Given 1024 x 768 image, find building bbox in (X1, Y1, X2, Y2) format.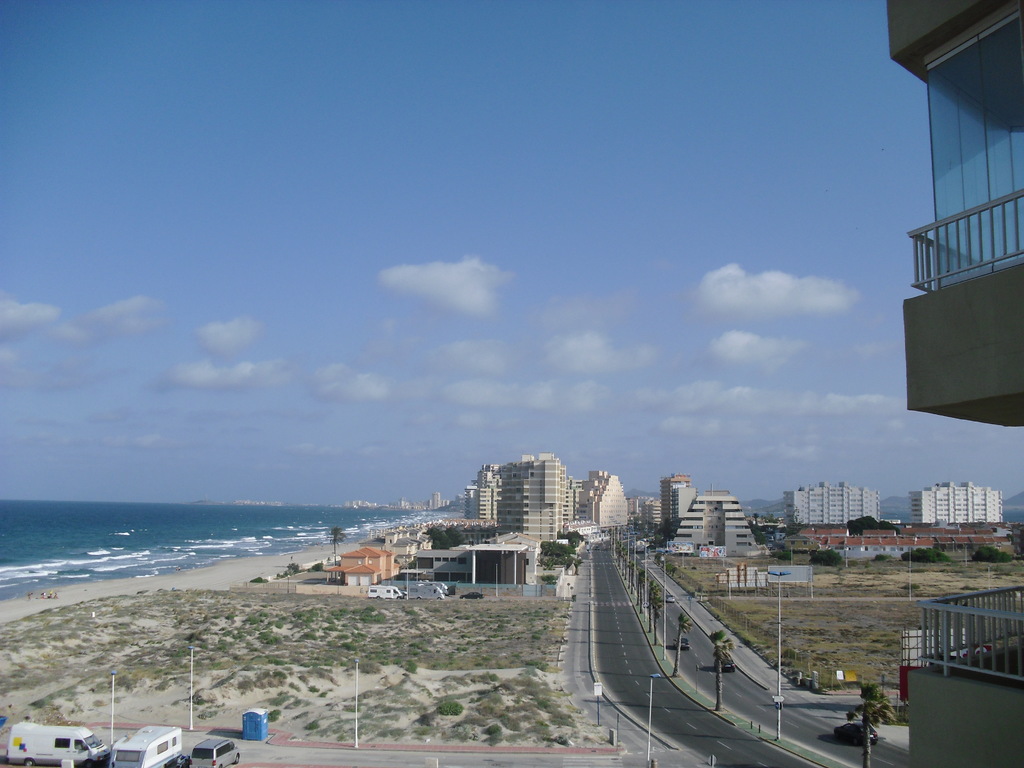
(638, 471, 760, 552).
